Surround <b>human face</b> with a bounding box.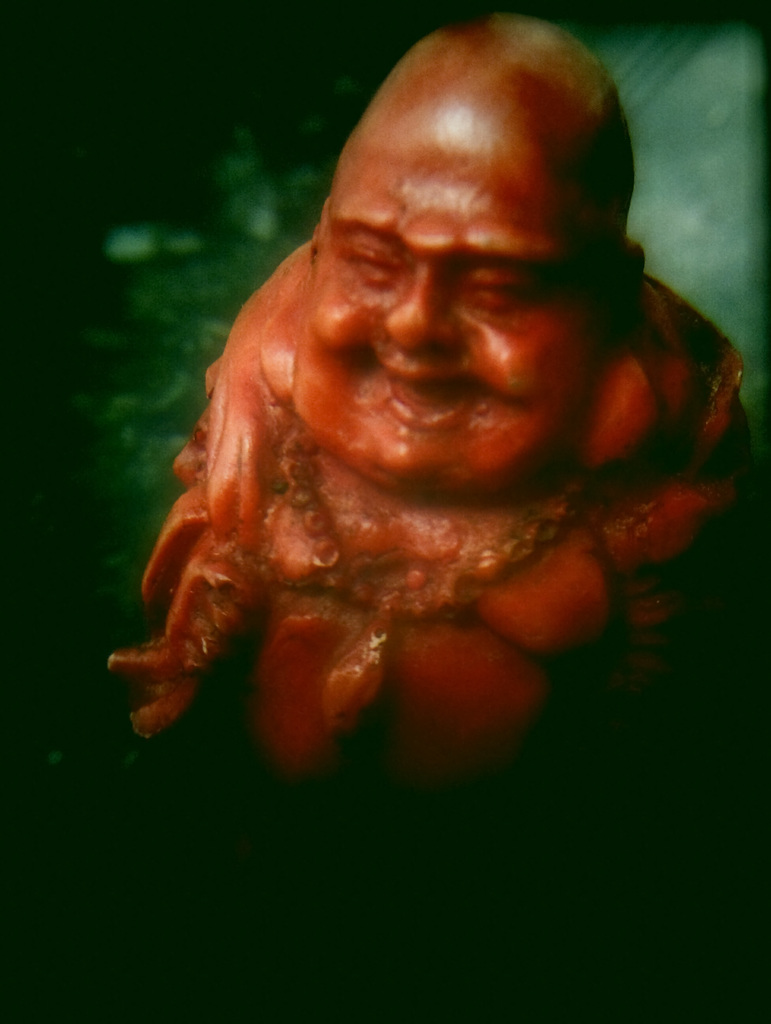
311:147:617:495.
